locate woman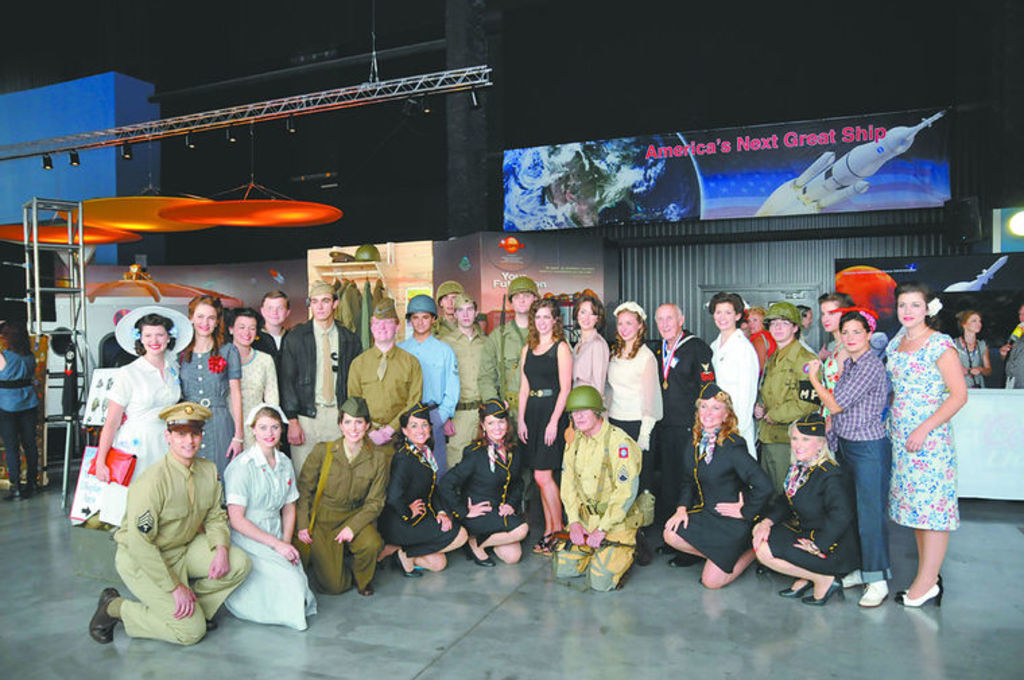
[94,295,194,487]
